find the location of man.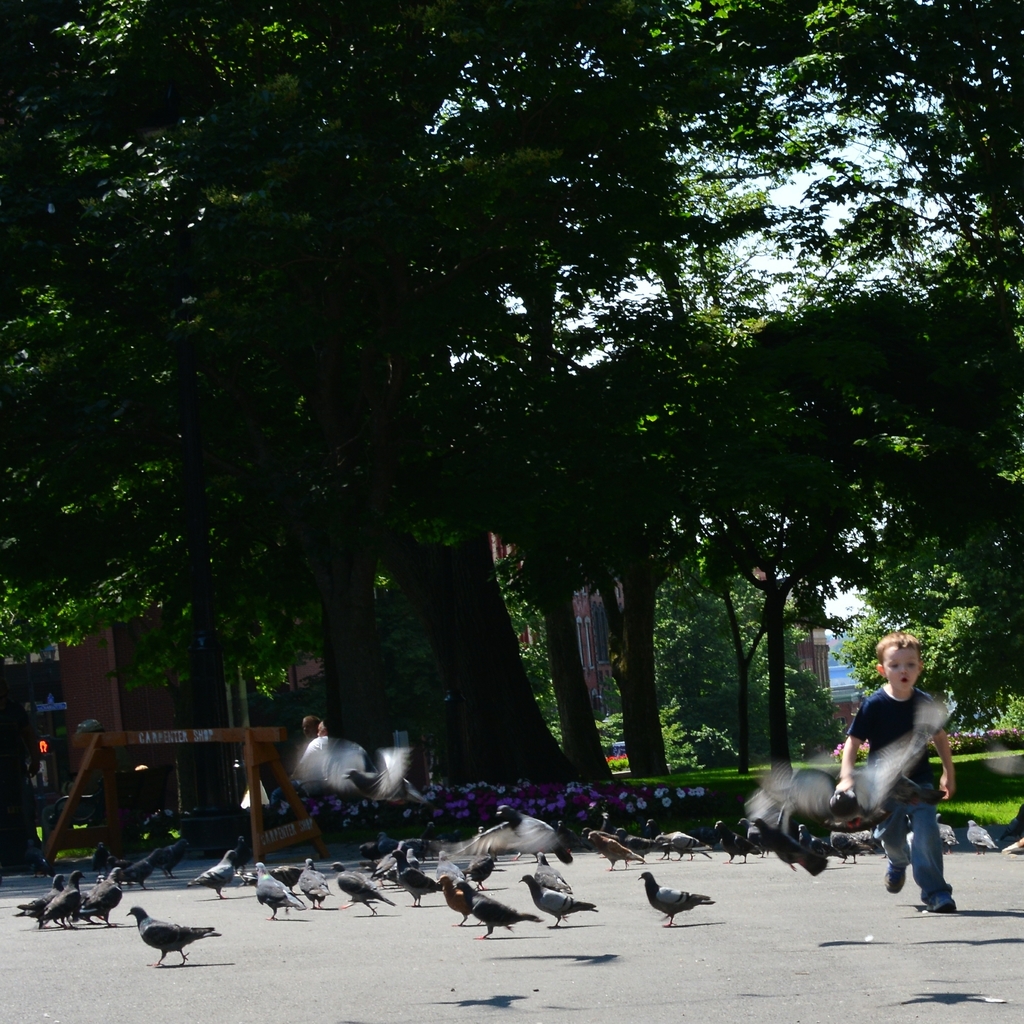
Location: pyautogui.locateOnScreen(846, 640, 963, 908).
